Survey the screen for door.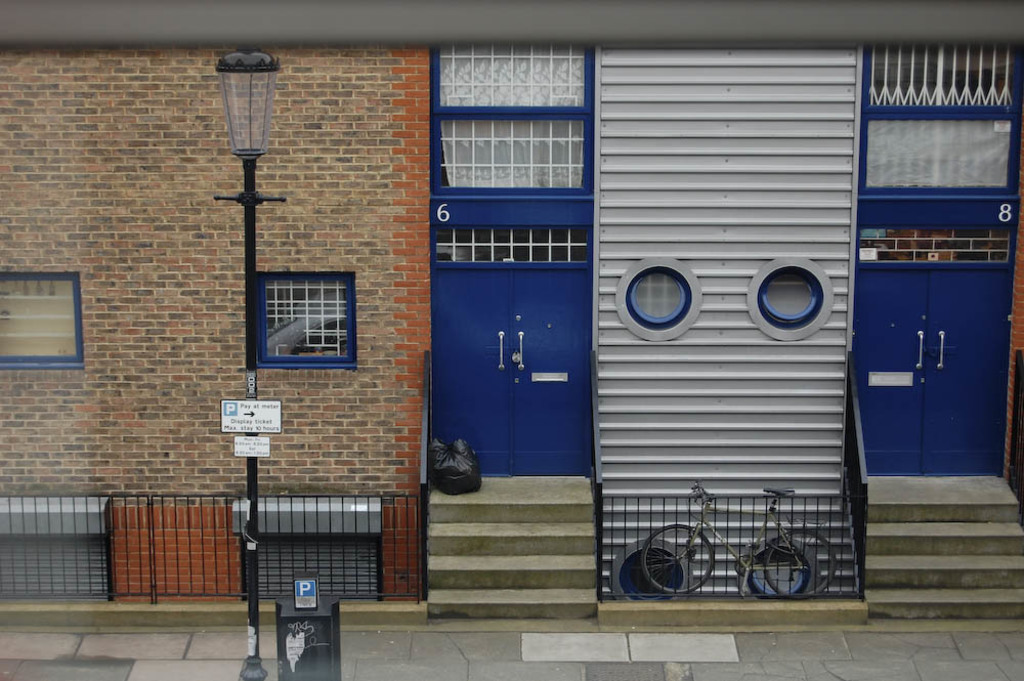
Survey found: 851,42,1022,479.
